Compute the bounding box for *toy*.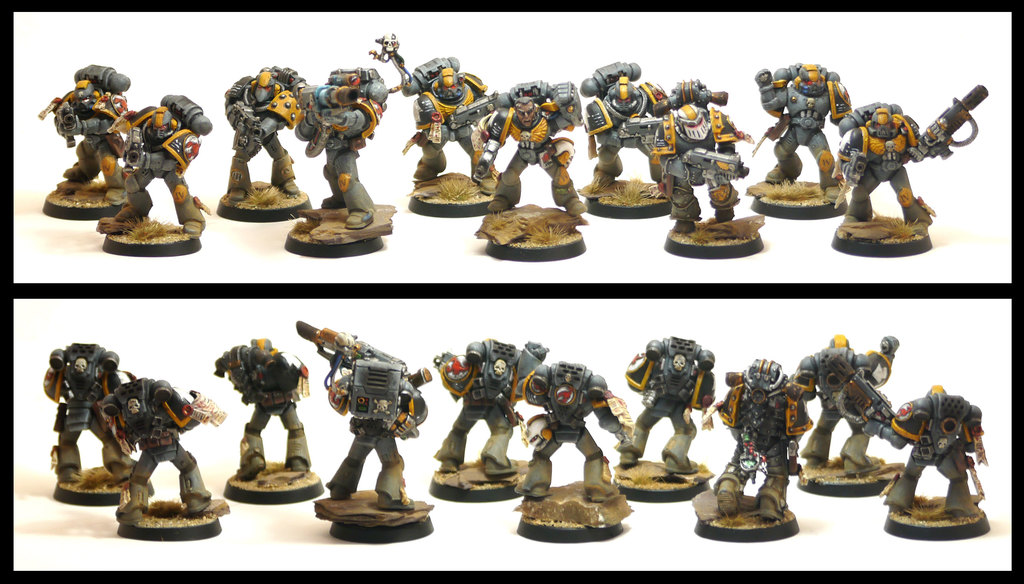
bbox(207, 344, 317, 475).
